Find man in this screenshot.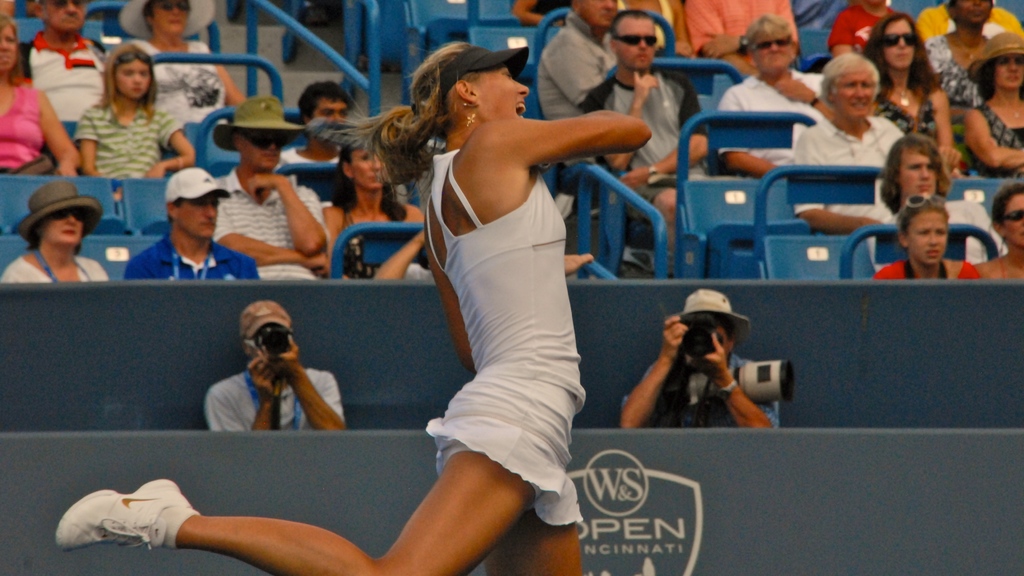
The bounding box for man is 124 164 260 280.
